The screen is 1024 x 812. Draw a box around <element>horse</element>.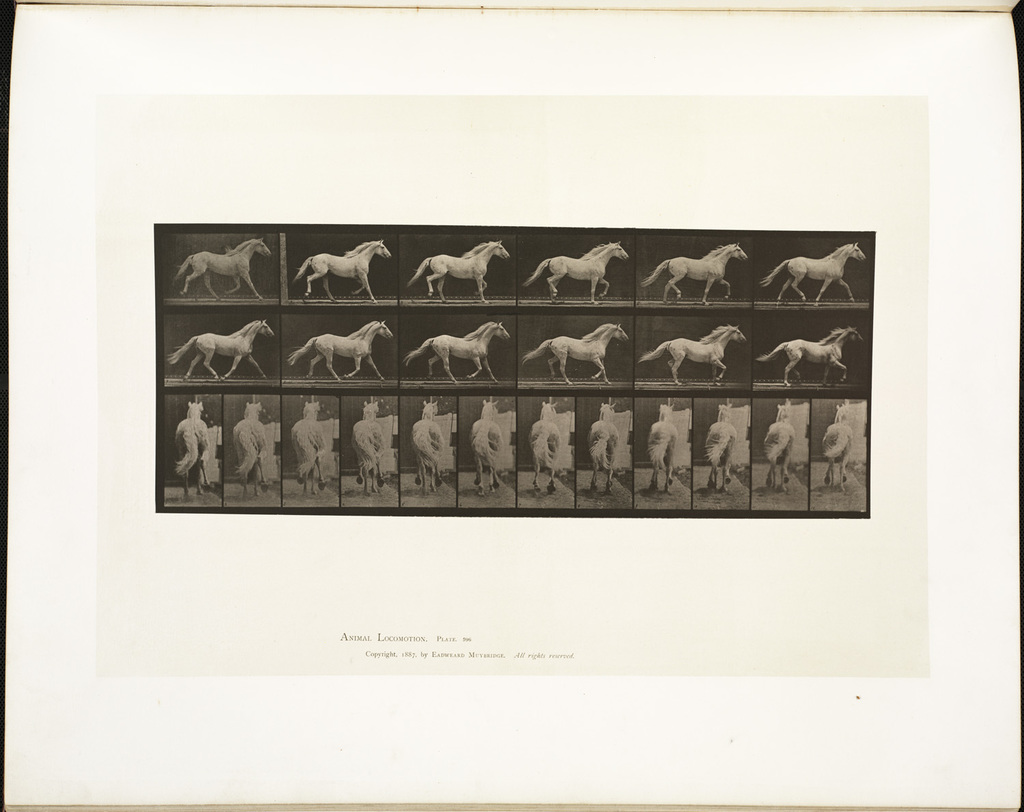
(left=173, top=403, right=212, bottom=505).
